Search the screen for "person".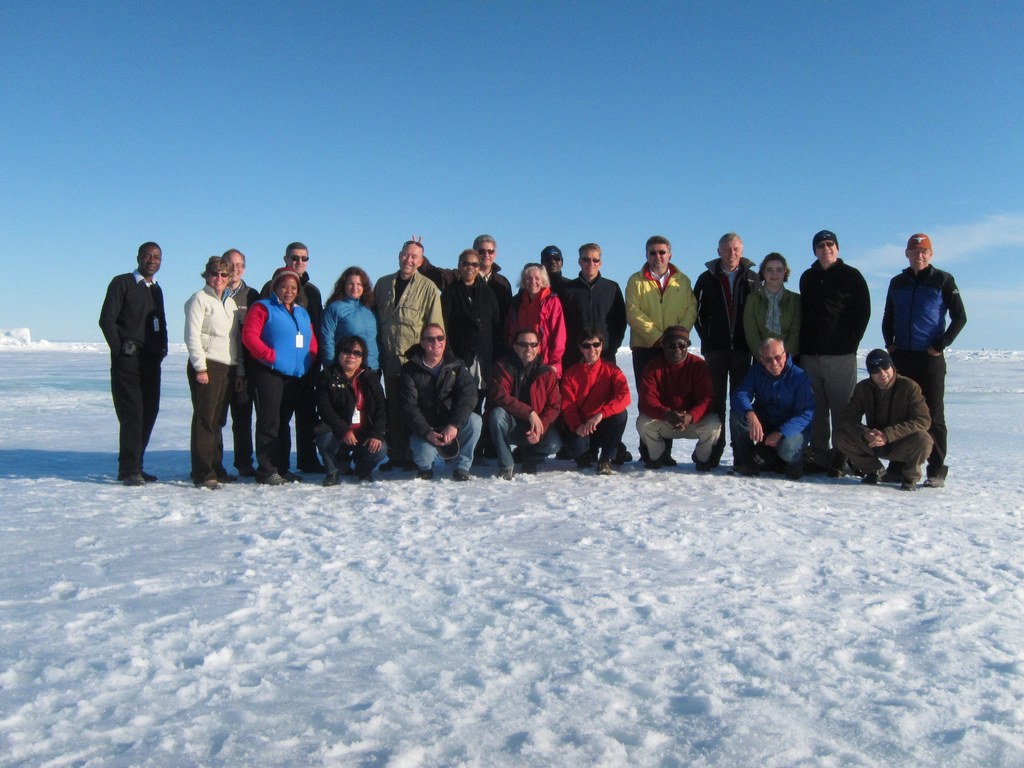
Found at 858:351:934:495.
